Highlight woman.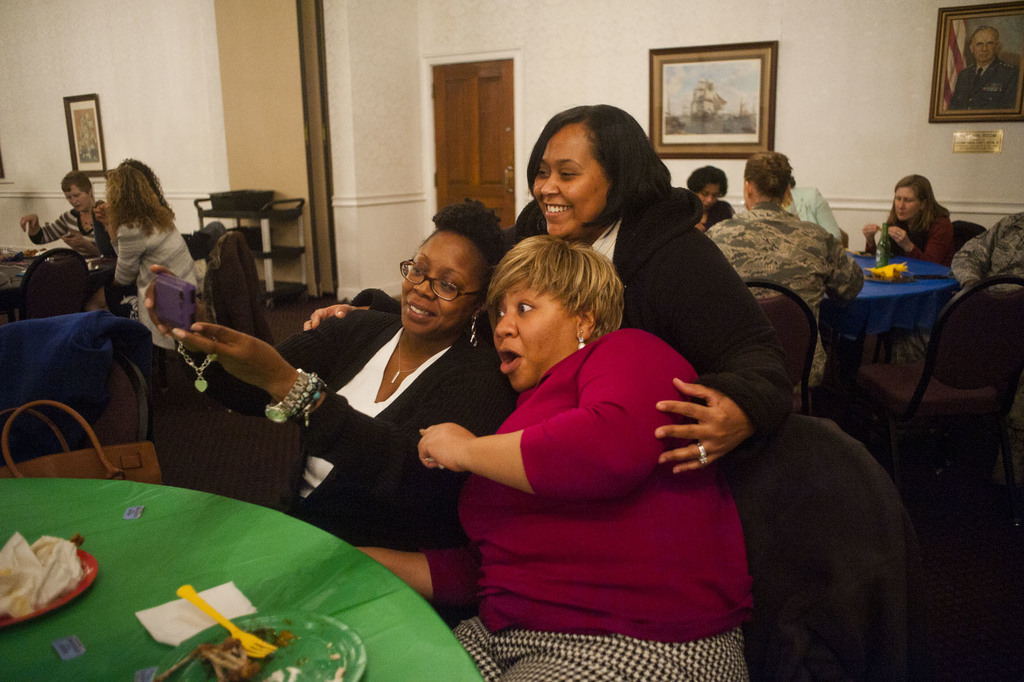
Highlighted region: bbox(685, 166, 739, 230).
